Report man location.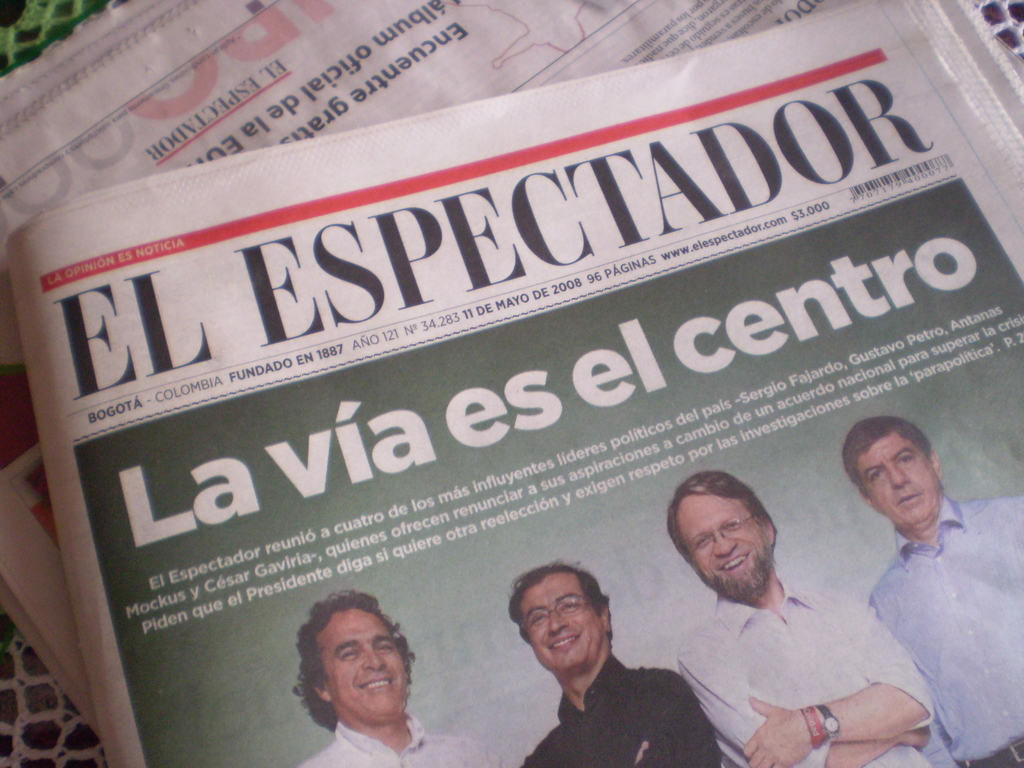
Report: (289, 591, 500, 767).
